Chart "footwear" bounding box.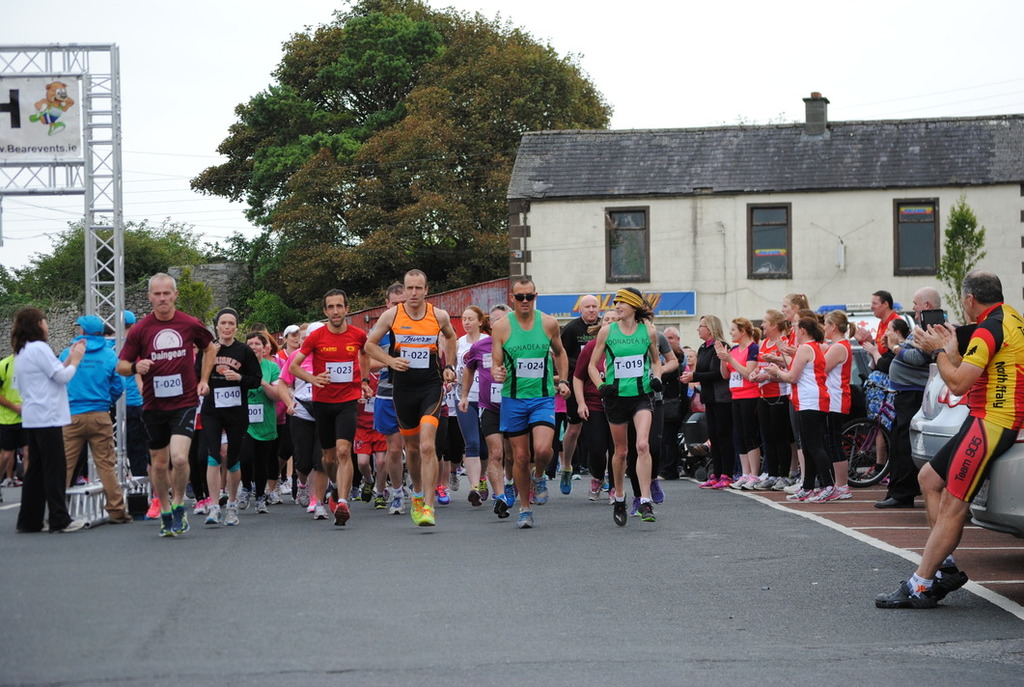
Charted: [x1=201, y1=503, x2=227, y2=524].
